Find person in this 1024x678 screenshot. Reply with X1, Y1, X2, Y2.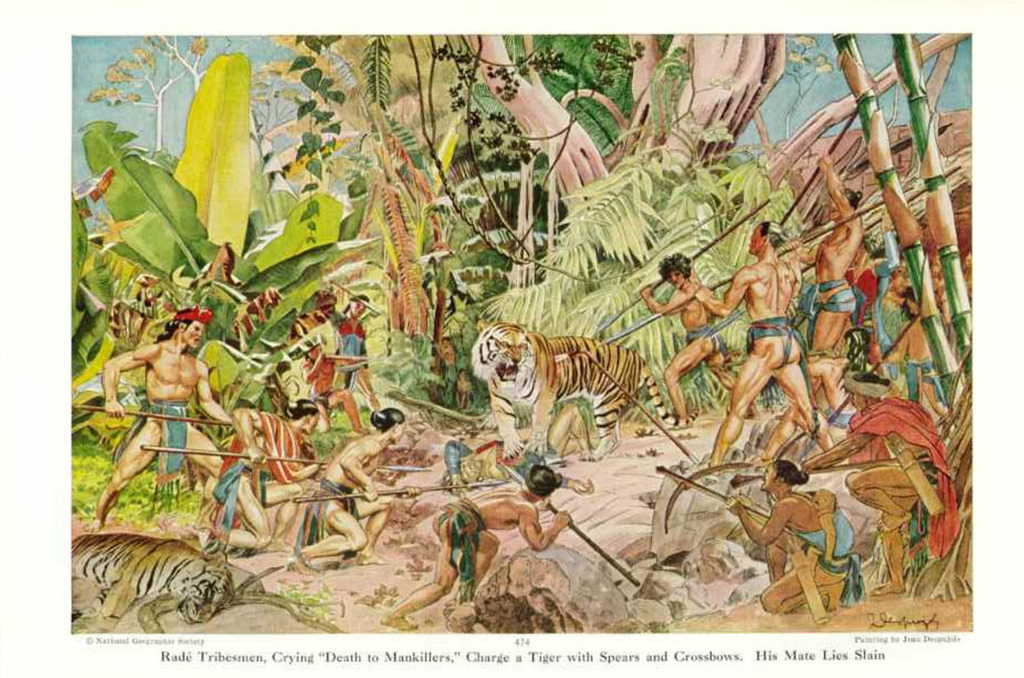
84, 306, 233, 534.
